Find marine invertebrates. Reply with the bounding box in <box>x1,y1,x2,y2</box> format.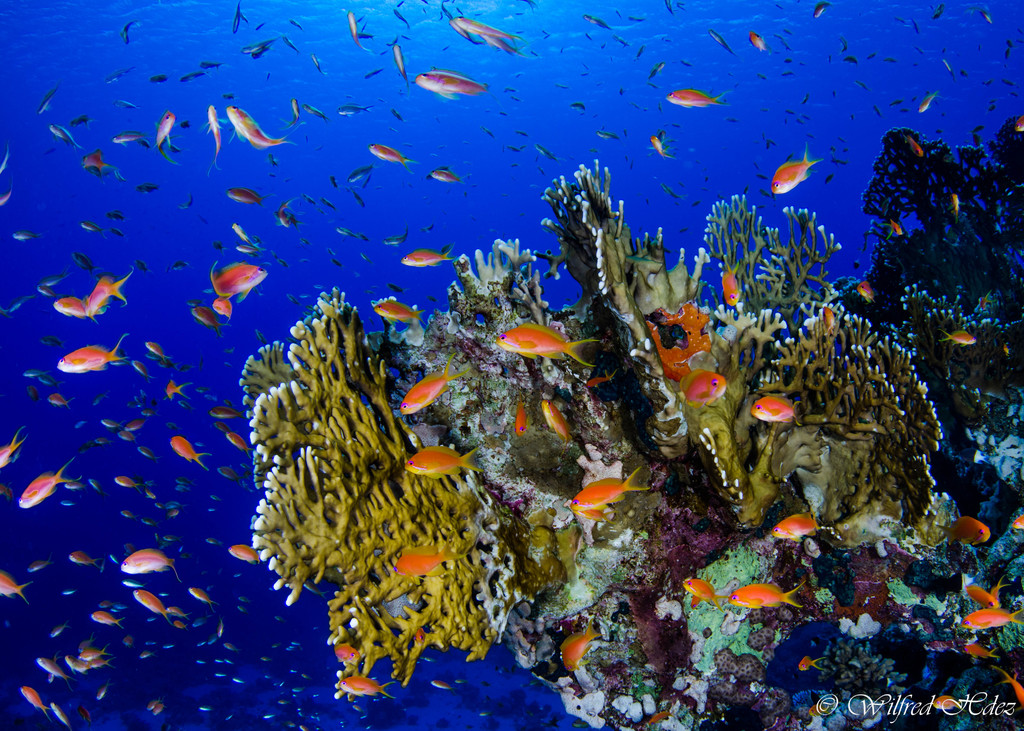
<box>757,300,1023,540</box>.
